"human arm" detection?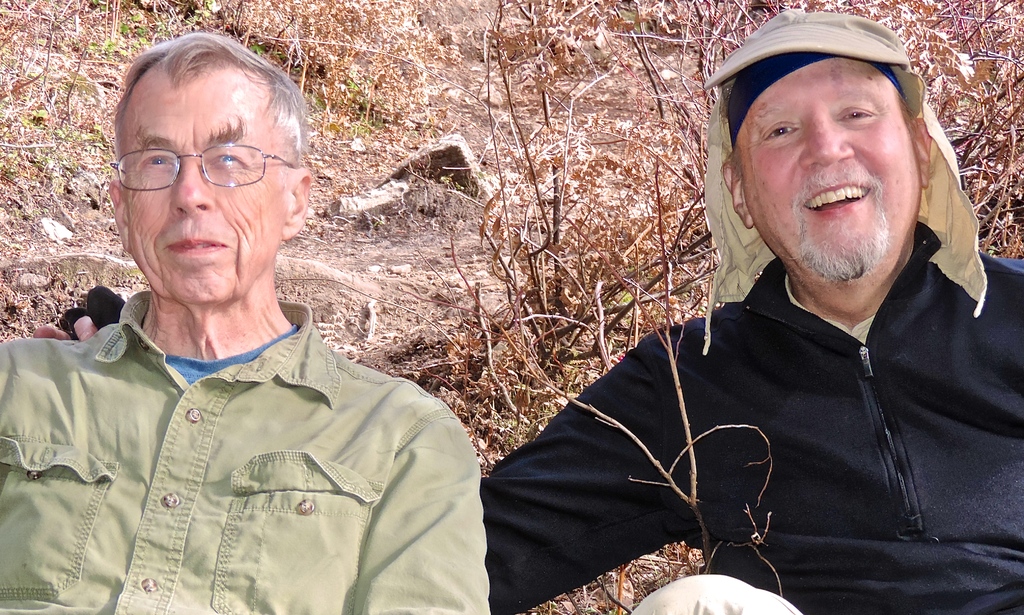
Rect(470, 318, 688, 614)
